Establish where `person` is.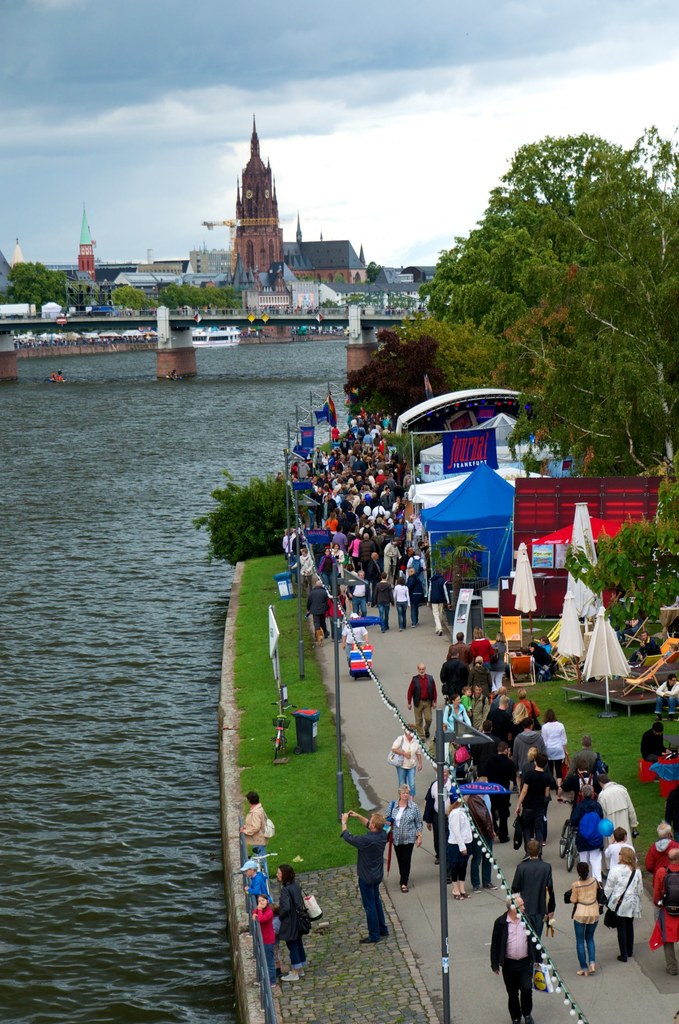
Established at [left=642, top=717, right=671, bottom=772].
